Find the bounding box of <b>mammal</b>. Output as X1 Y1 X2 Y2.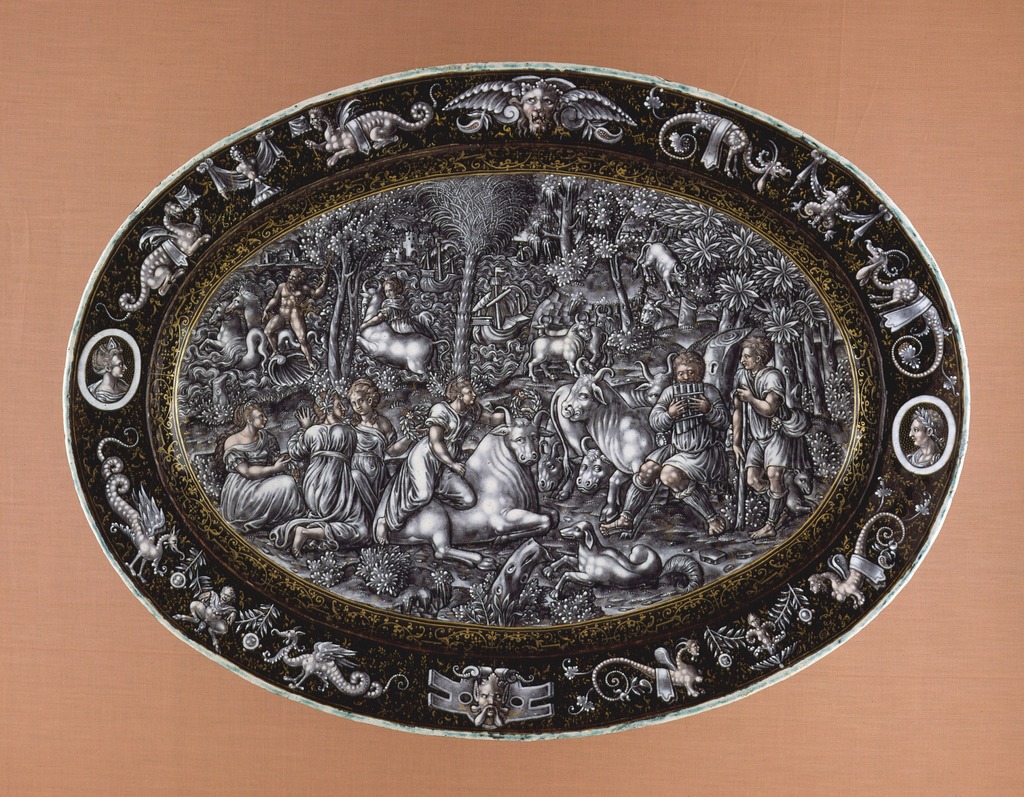
594 305 620 338.
